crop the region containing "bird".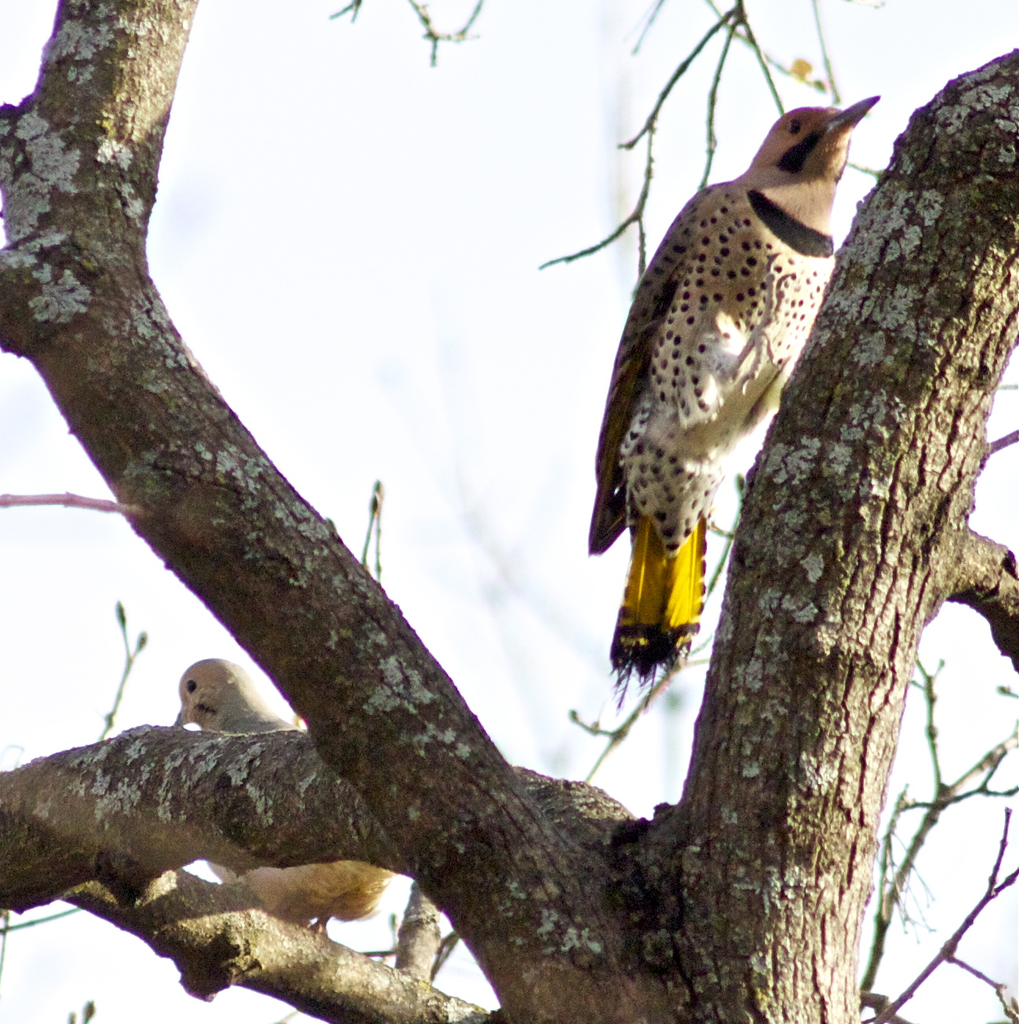
Crop region: (572, 114, 903, 667).
